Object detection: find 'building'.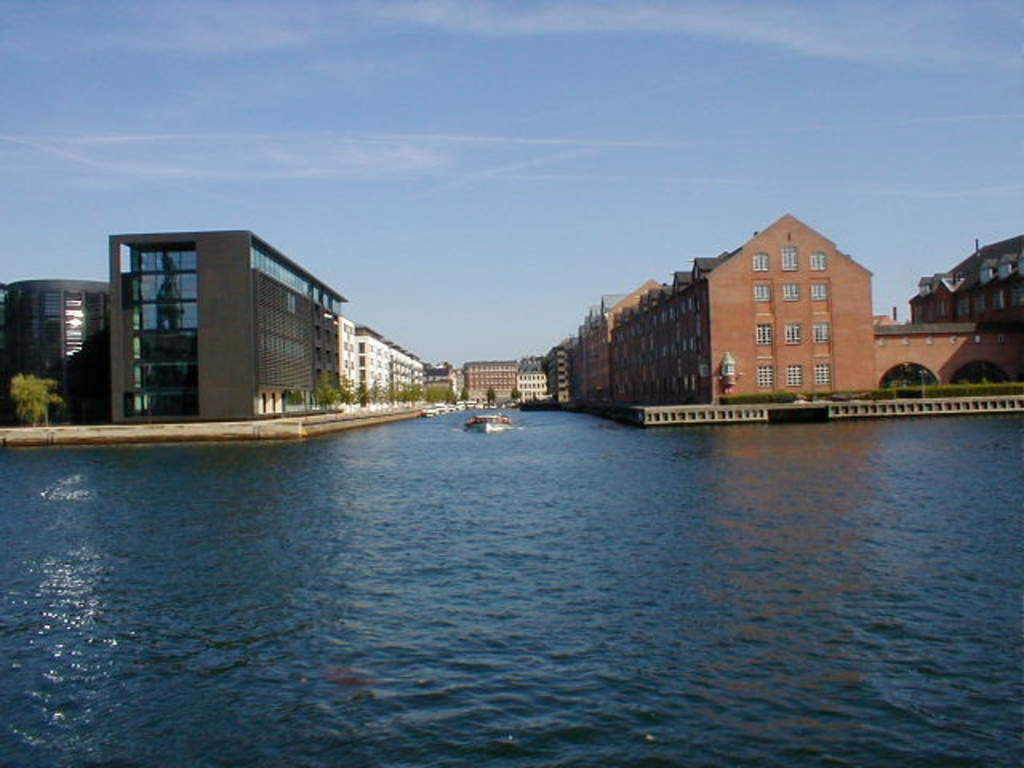
424 366 459 390.
